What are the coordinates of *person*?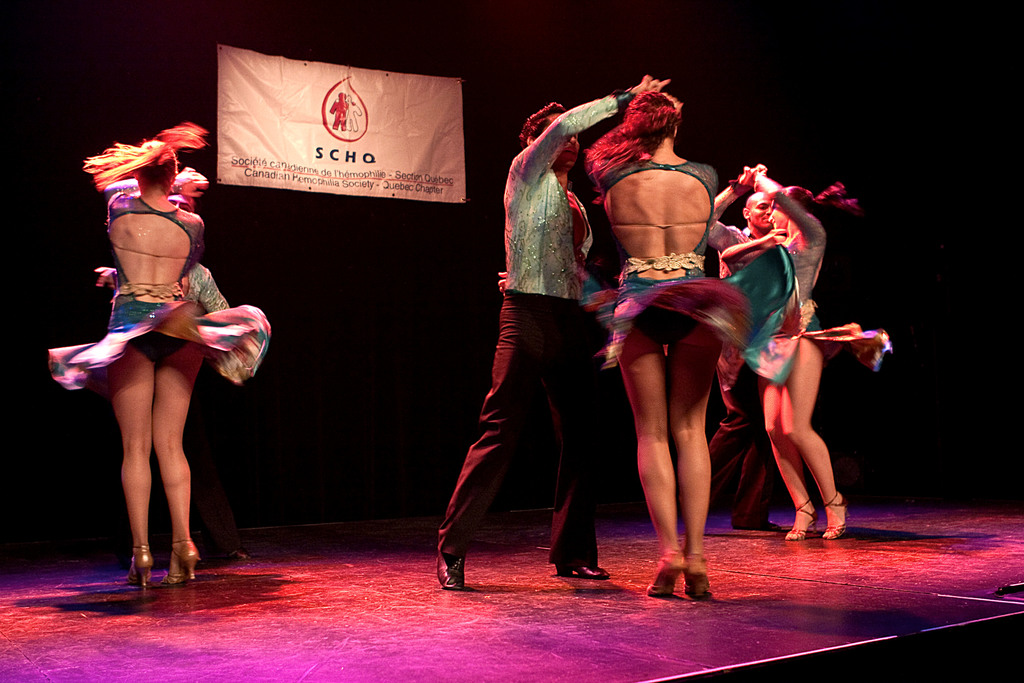
{"left": 51, "top": 124, "right": 255, "bottom": 591}.
